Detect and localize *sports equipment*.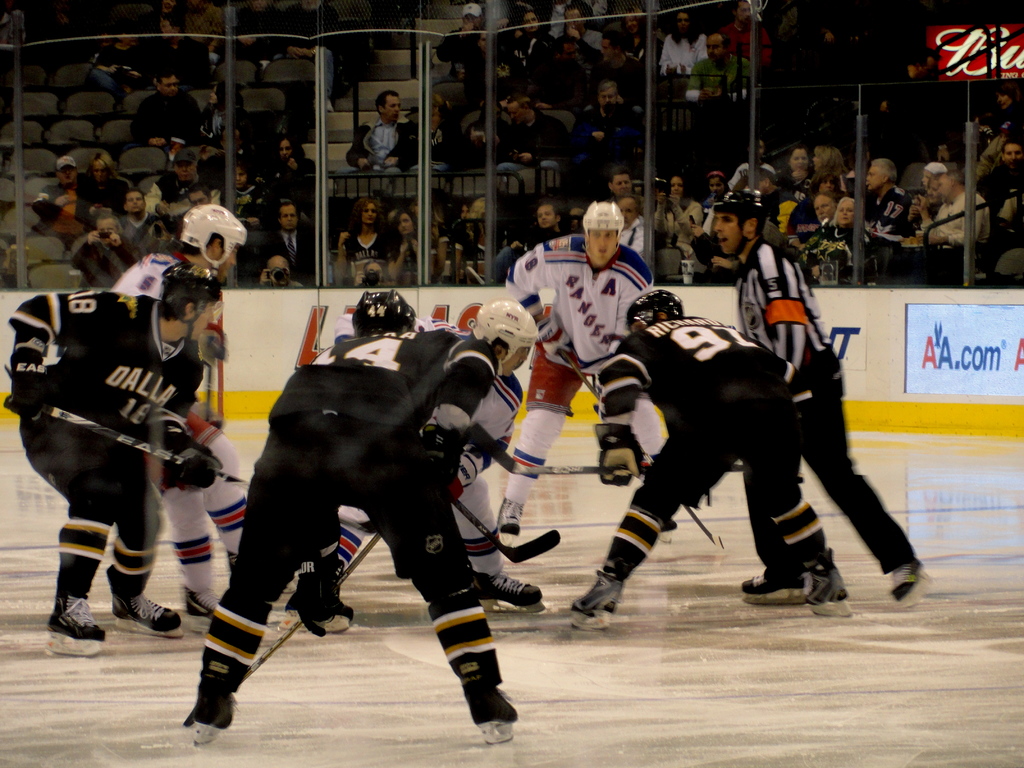
Localized at 350:285:417:340.
